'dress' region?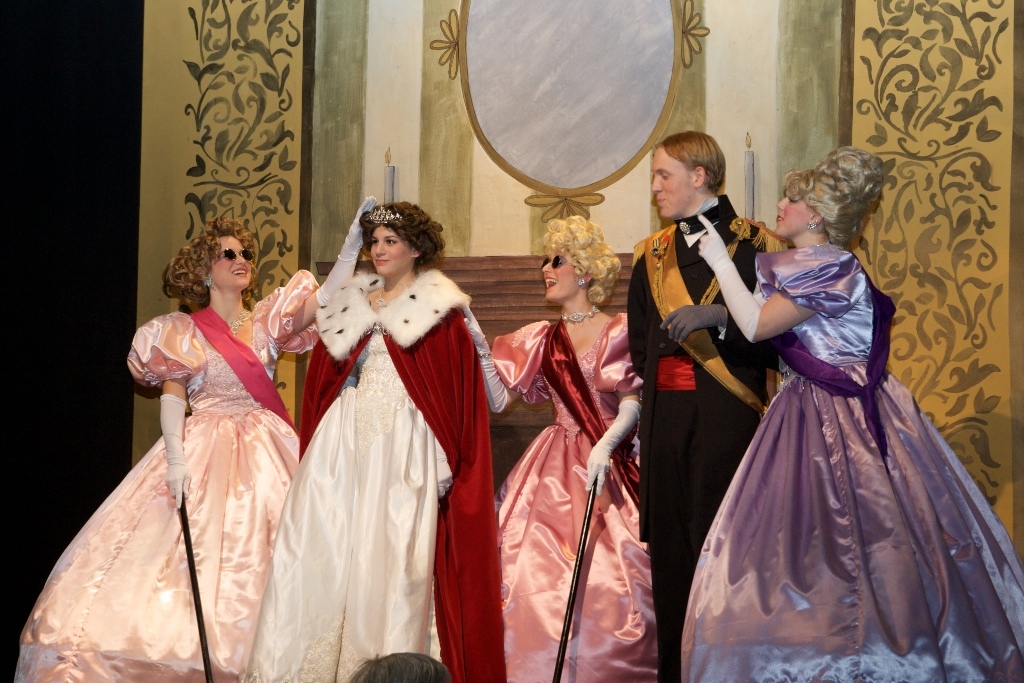
<region>245, 330, 452, 682</region>
